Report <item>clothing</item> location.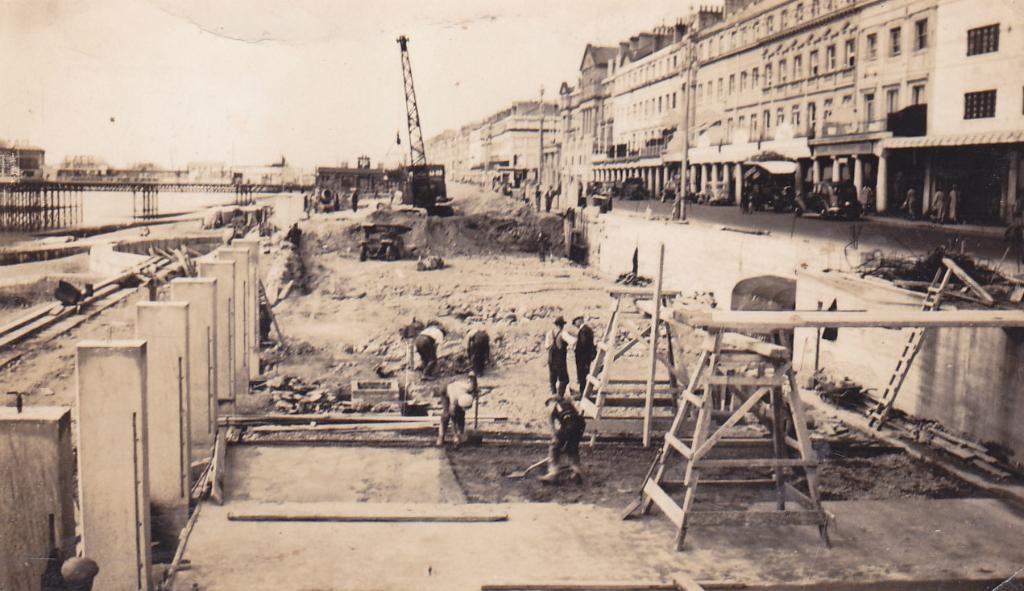
Report: (x1=950, y1=190, x2=962, y2=223).
